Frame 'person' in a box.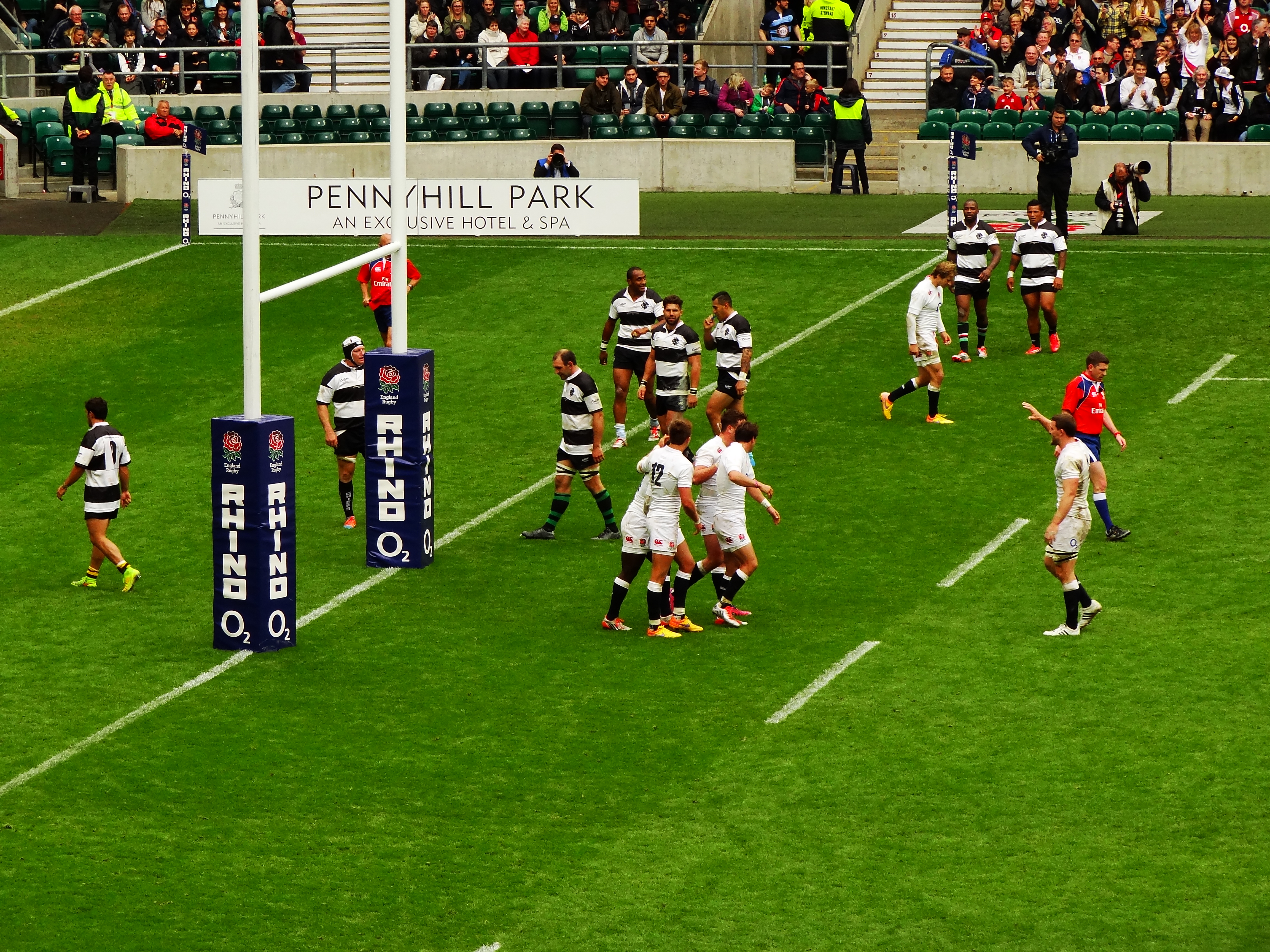
l=228, t=20, r=242, b=53.
